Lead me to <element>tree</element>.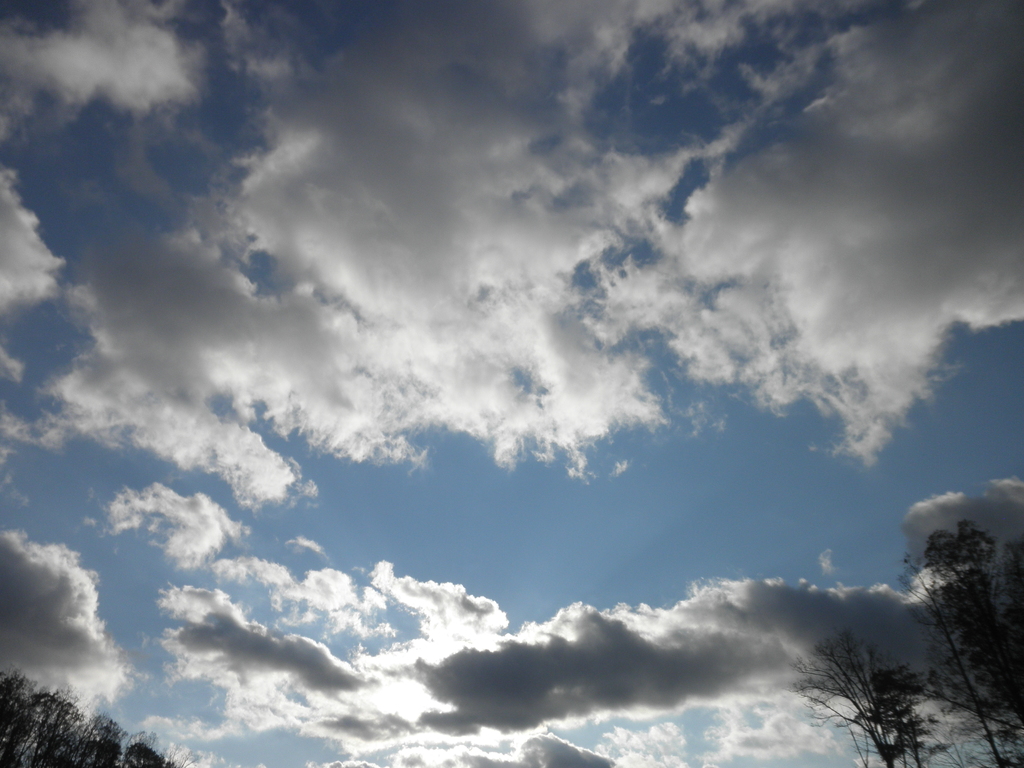
Lead to {"x1": 65, "y1": 712, "x2": 124, "y2": 767}.
